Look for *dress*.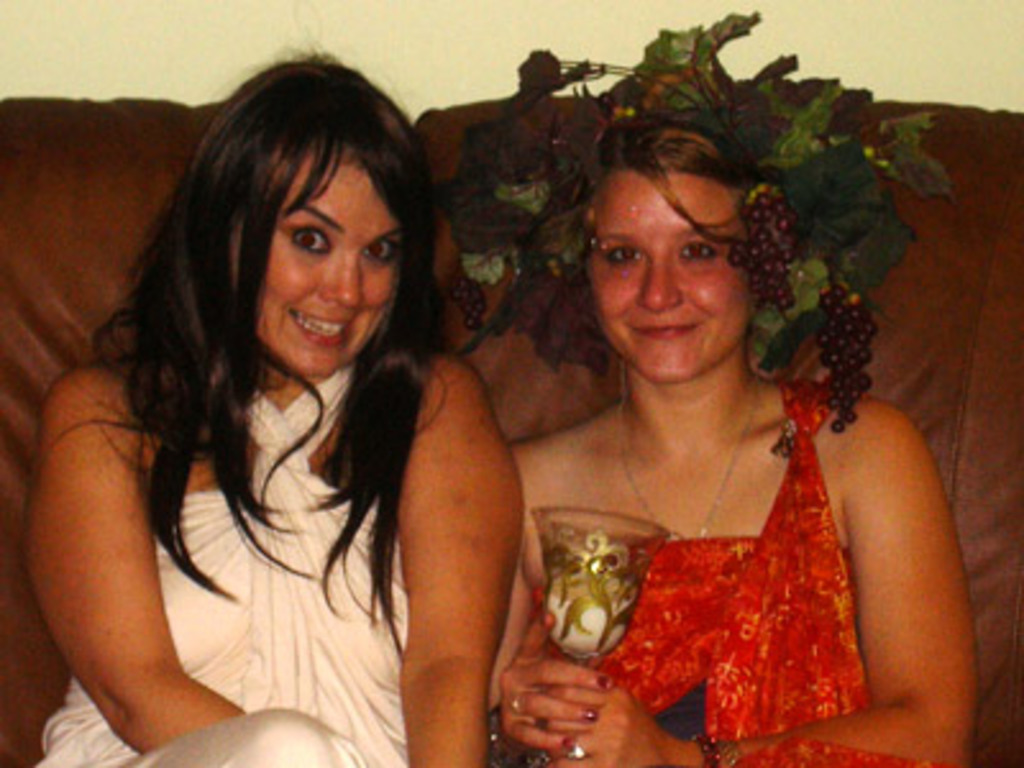
Found: 33, 361, 410, 765.
